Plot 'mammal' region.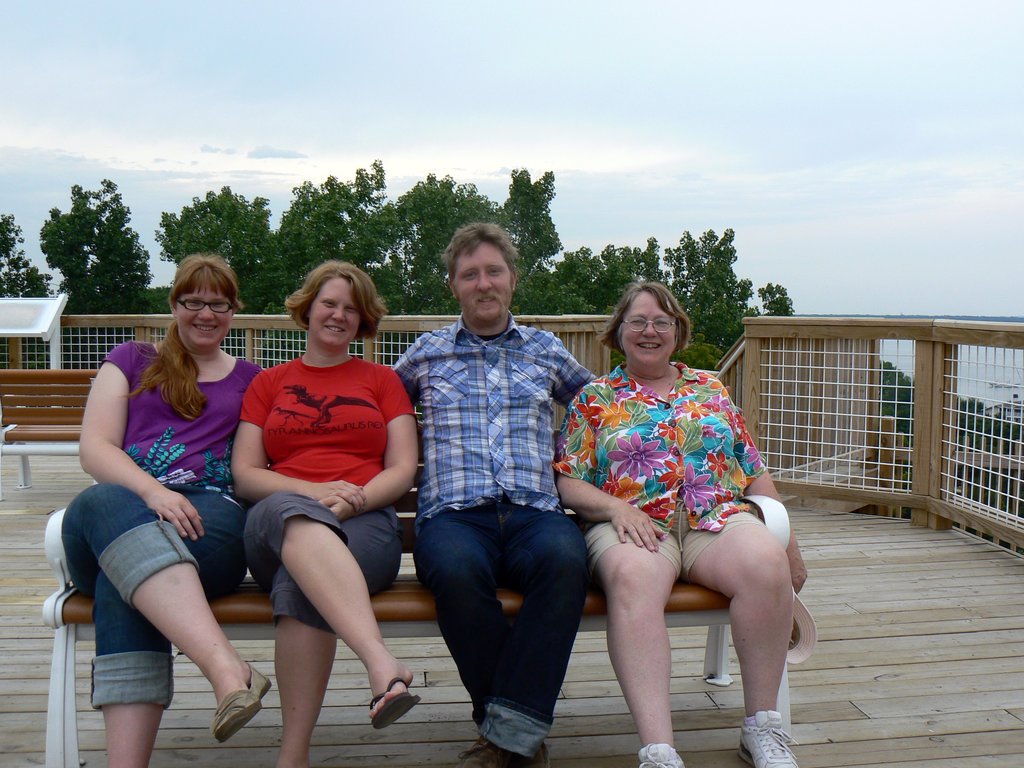
Plotted at 60:248:266:765.
